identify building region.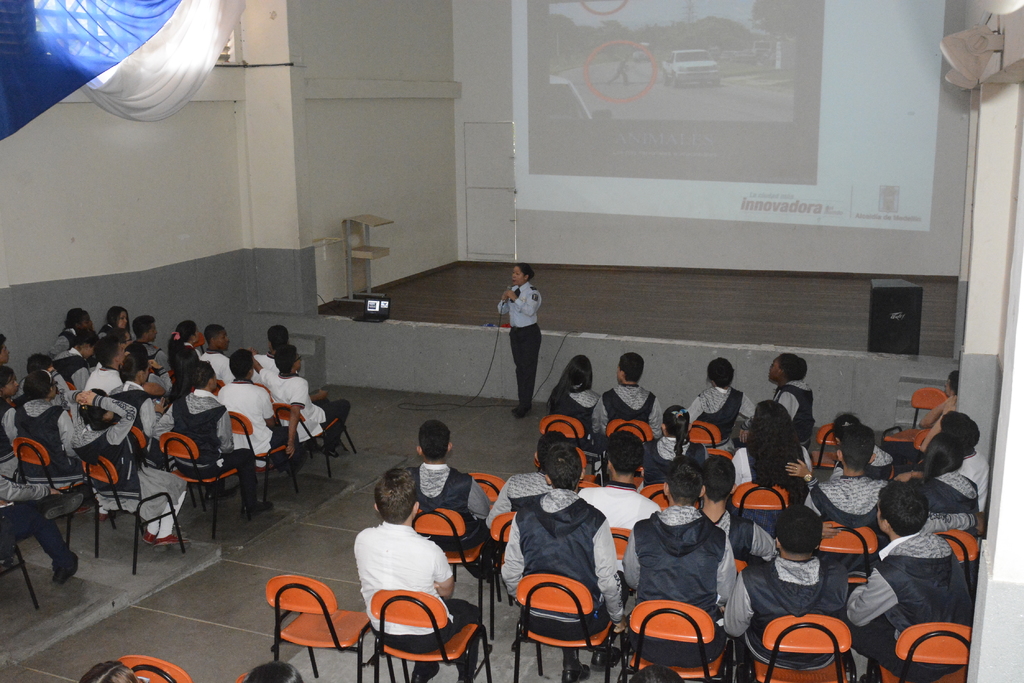
Region: l=0, t=0, r=1023, b=682.
